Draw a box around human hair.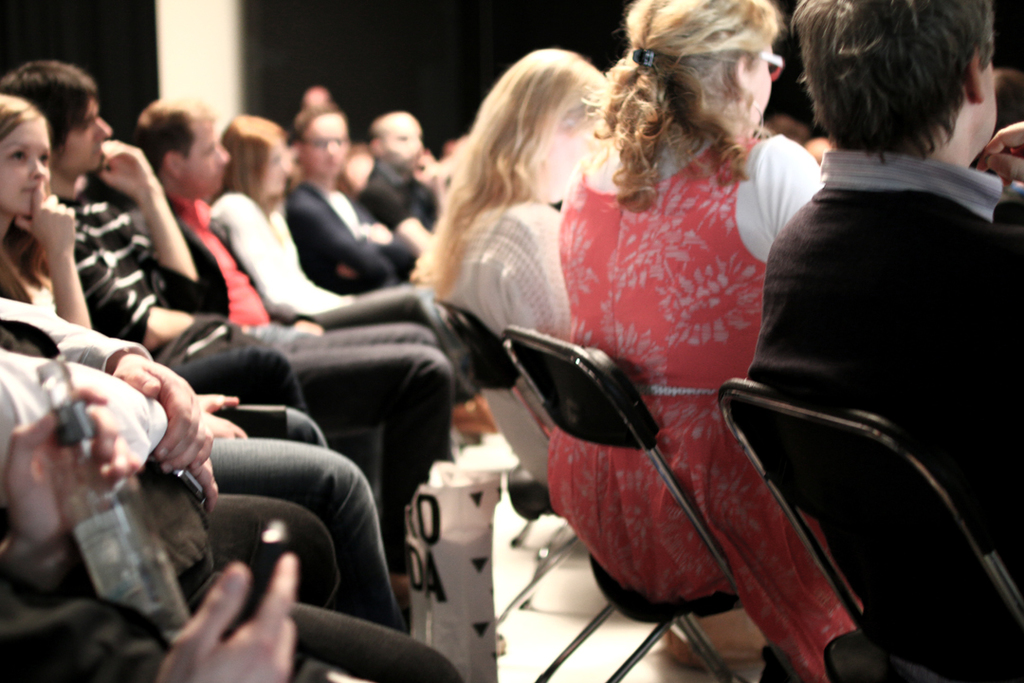
411, 39, 601, 292.
